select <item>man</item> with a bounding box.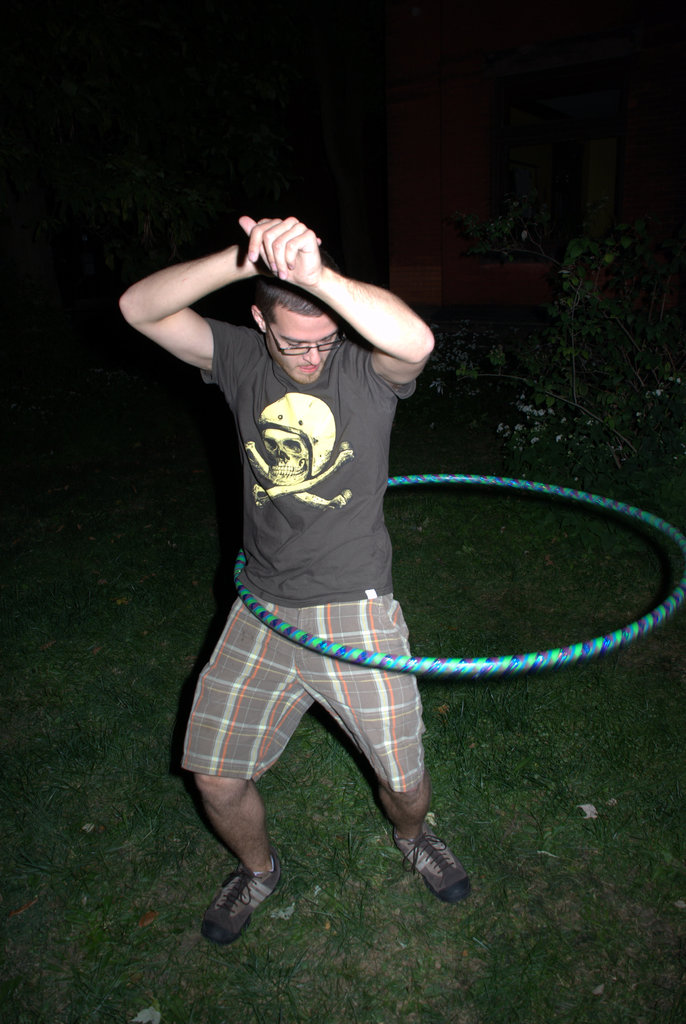
bbox(140, 168, 550, 944).
